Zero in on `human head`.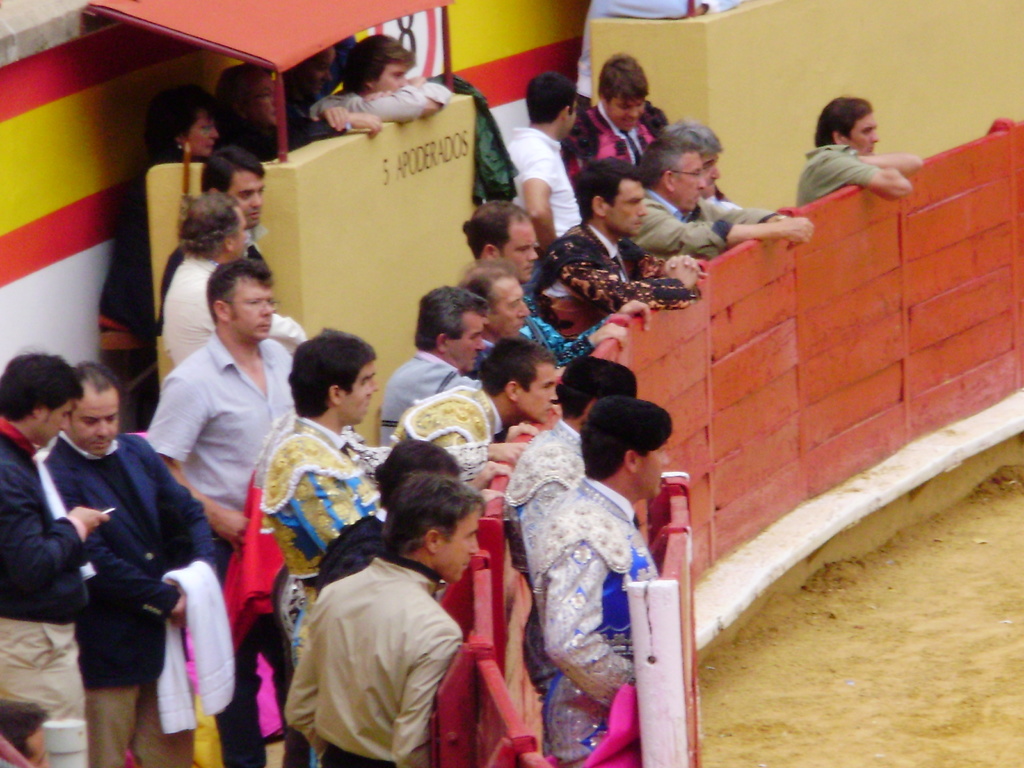
Zeroed in: bbox(596, 56, 650, 134).
